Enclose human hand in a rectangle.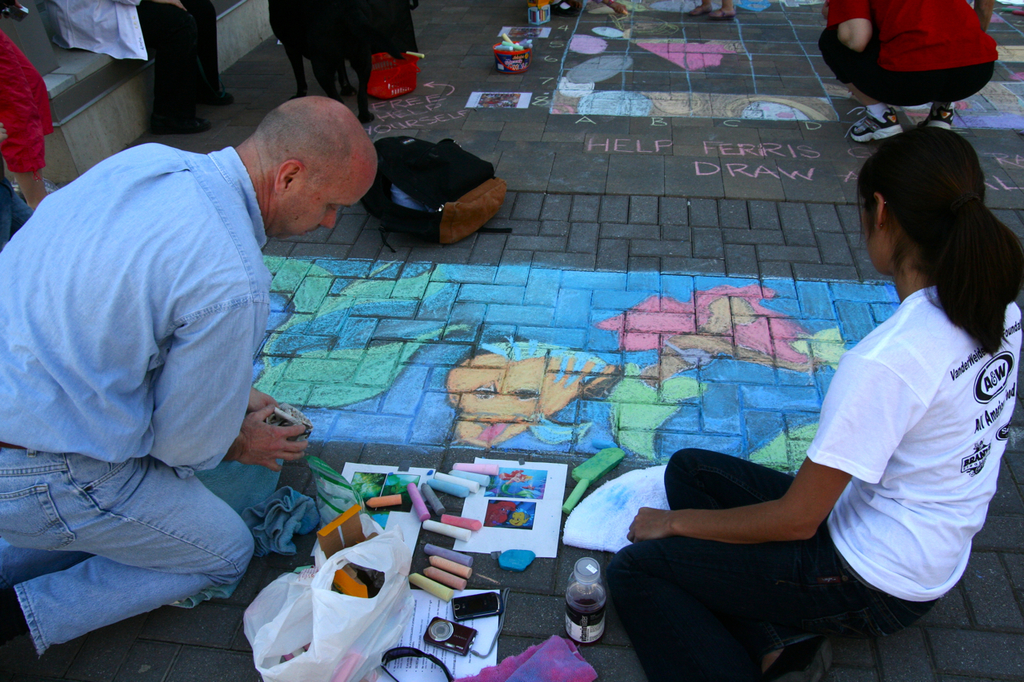
222:398:304:480.
